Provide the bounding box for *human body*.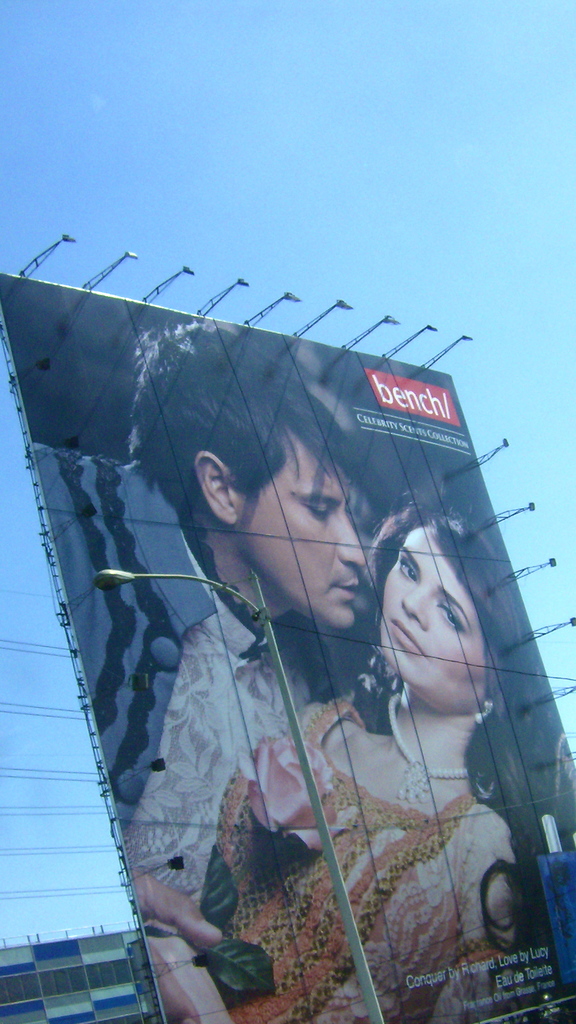
{"x1": 29, "y1": 321, "x2": 368, "y2": 1023}.
